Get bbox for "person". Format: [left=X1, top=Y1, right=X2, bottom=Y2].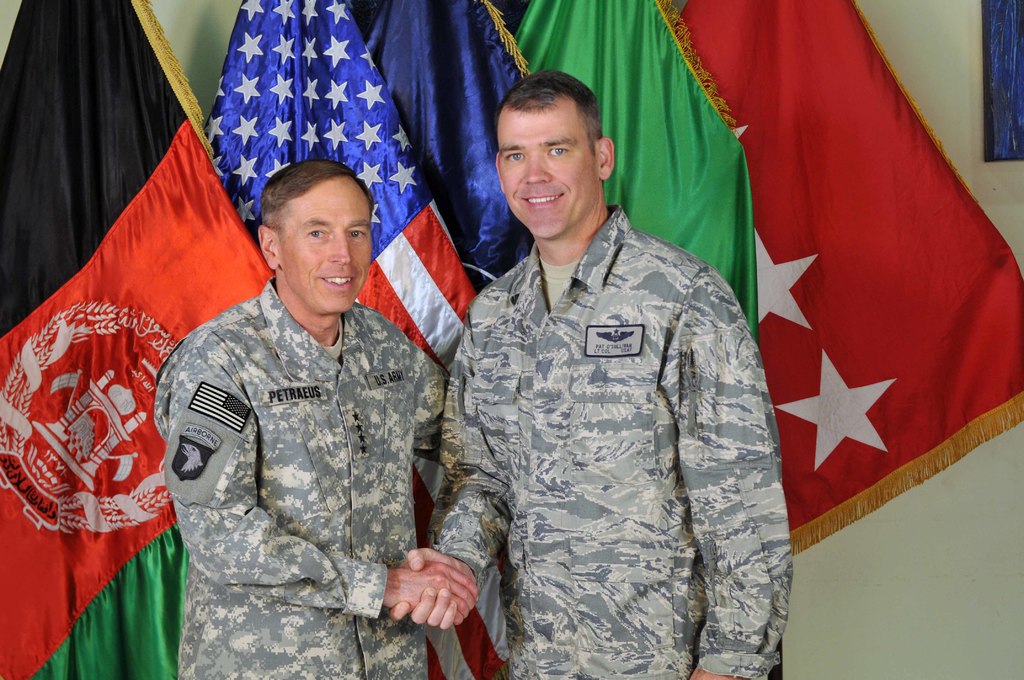
[left=449, top=83, right=794, bottom=679].
